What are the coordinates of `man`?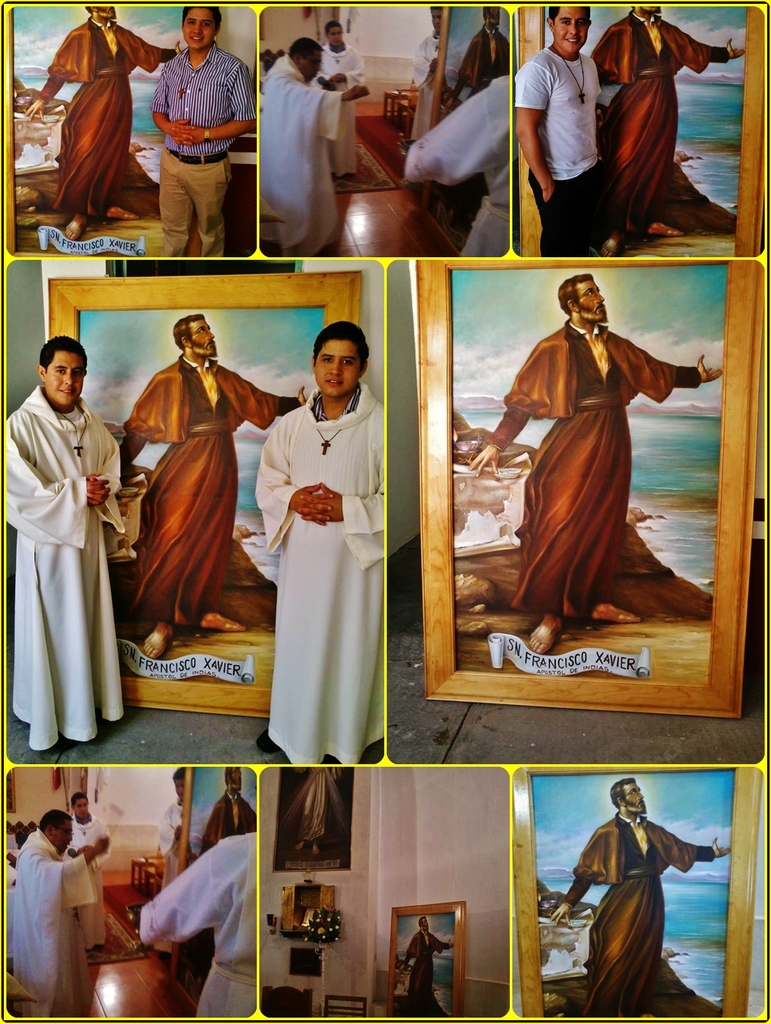
{"x1": 147, "y1": 6, "x2": 254, "y2": 259}.
